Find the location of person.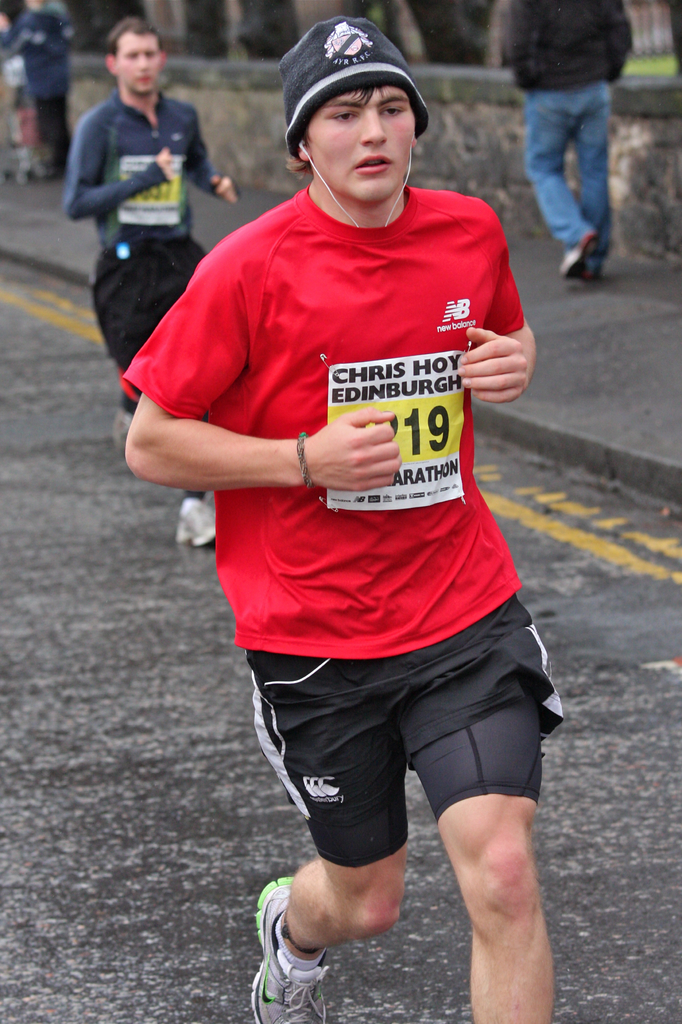
Location: (127,13,565,1023).
